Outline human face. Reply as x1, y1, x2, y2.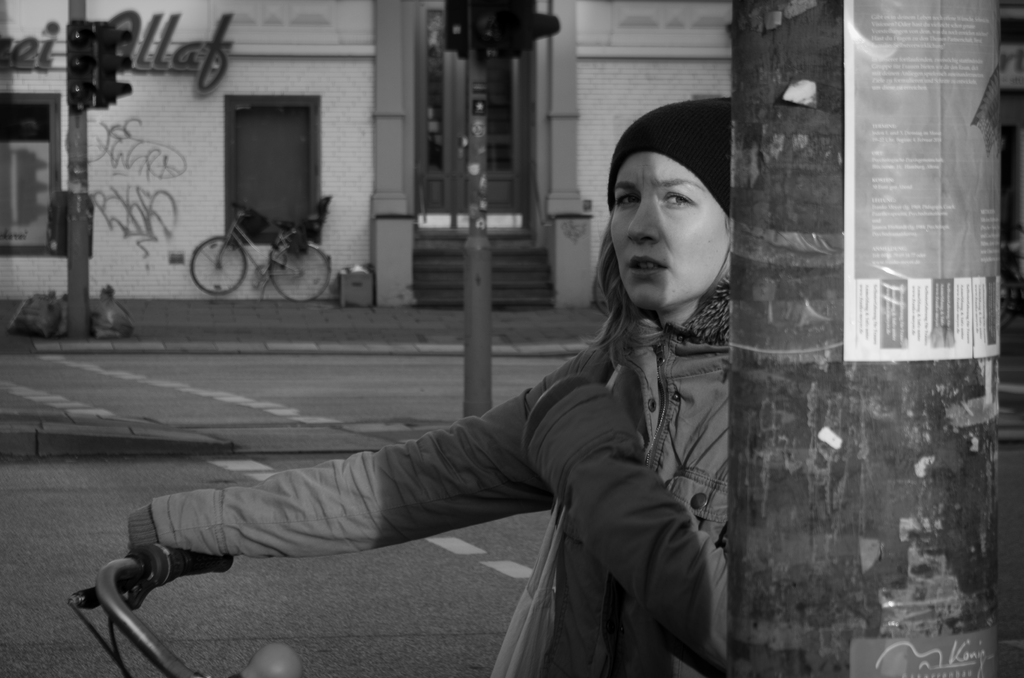
610, 149, 731, 311.
